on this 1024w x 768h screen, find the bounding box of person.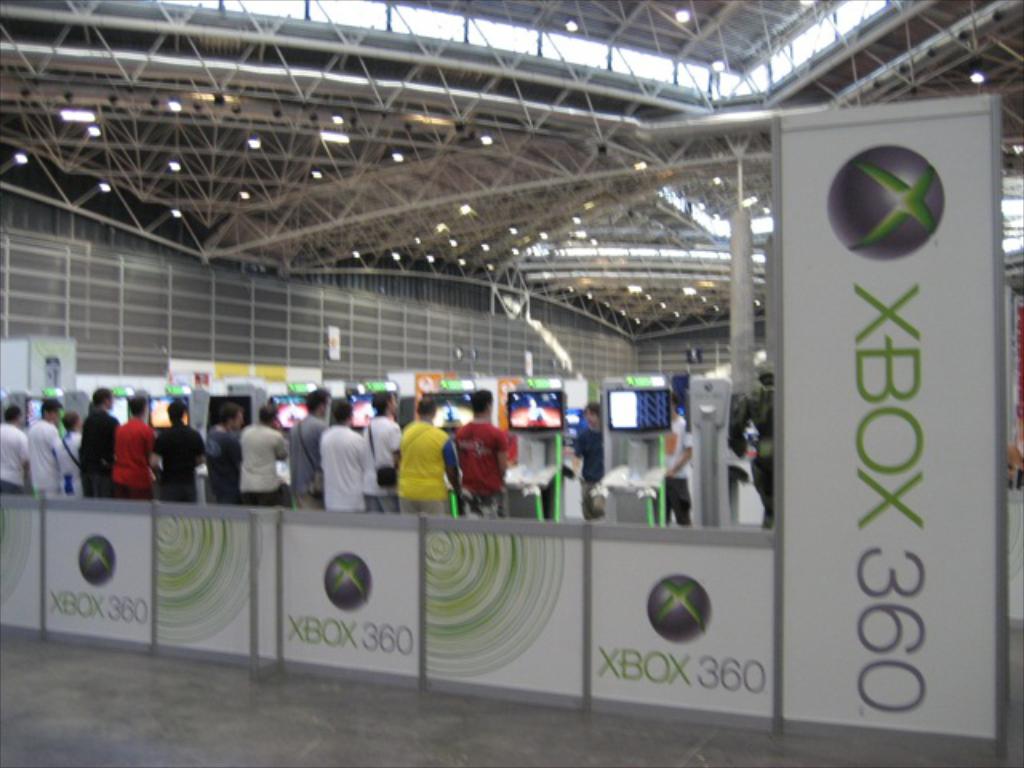
Bounding box: select_region(0, 405, 32, 490).
